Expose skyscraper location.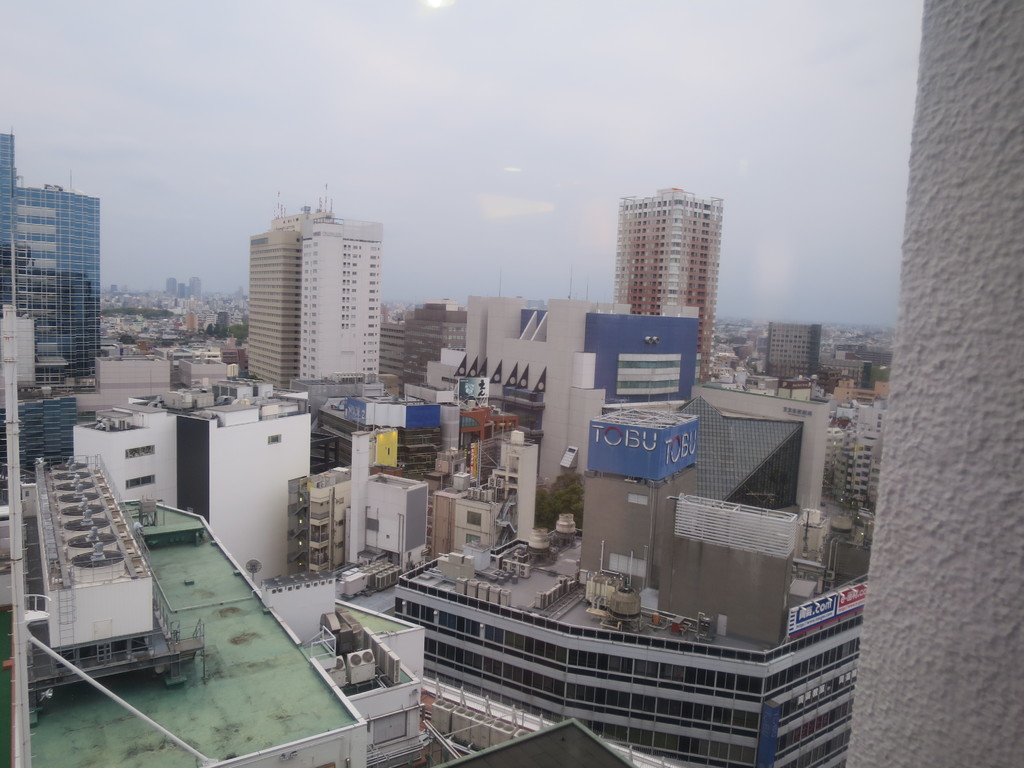
Exposed at 347:470:440:580.
